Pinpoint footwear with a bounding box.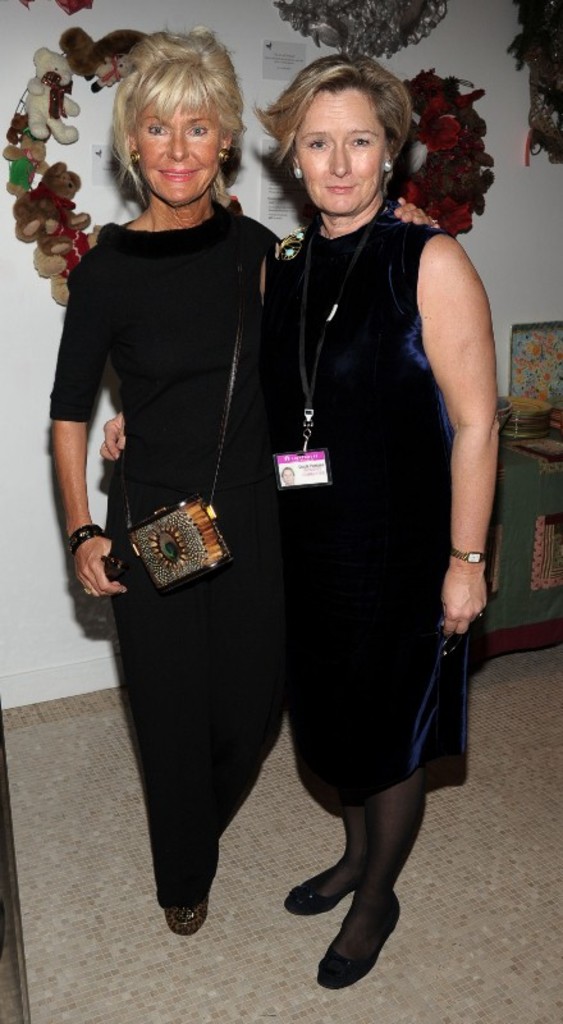
<bbox>282, 874, 345, 915</bbox>.
